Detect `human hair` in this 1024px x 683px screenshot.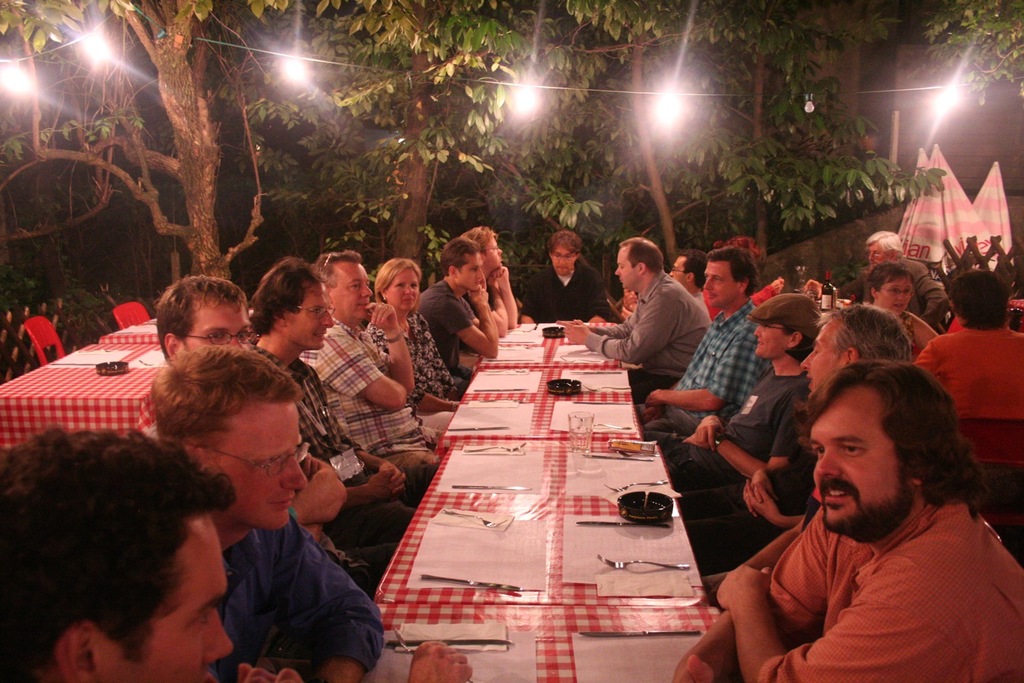
Detection: [left=462, top=223, right=498, bottom=252].
